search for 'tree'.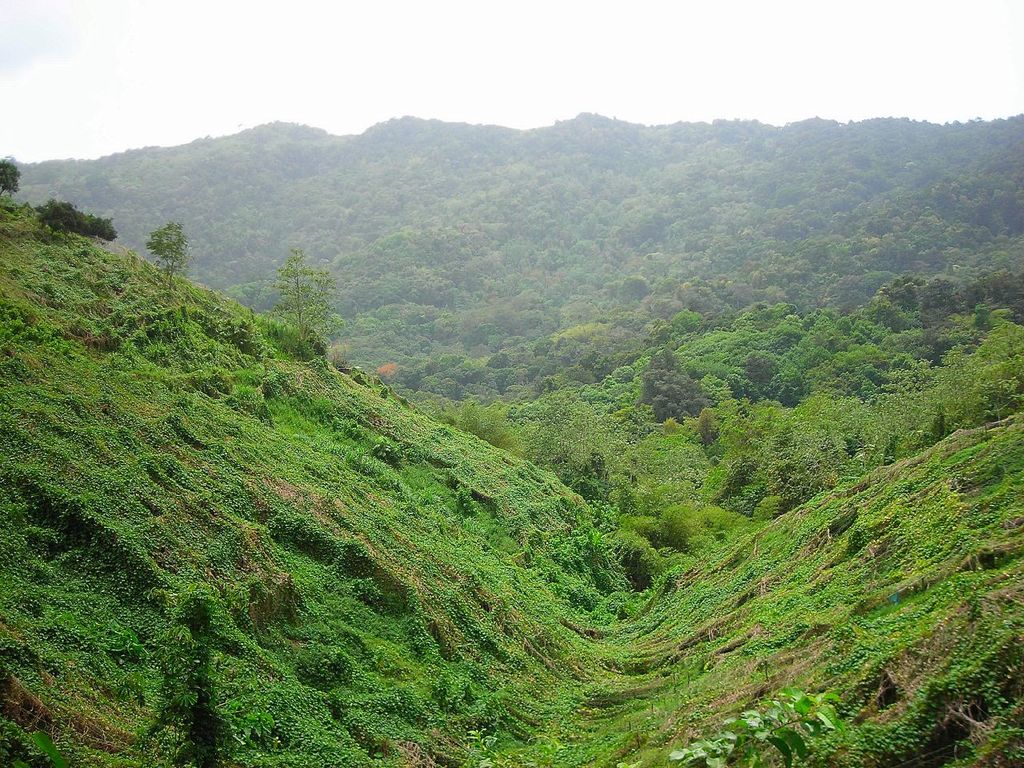
Found at <region>240, 223, 342, 372</region>.
